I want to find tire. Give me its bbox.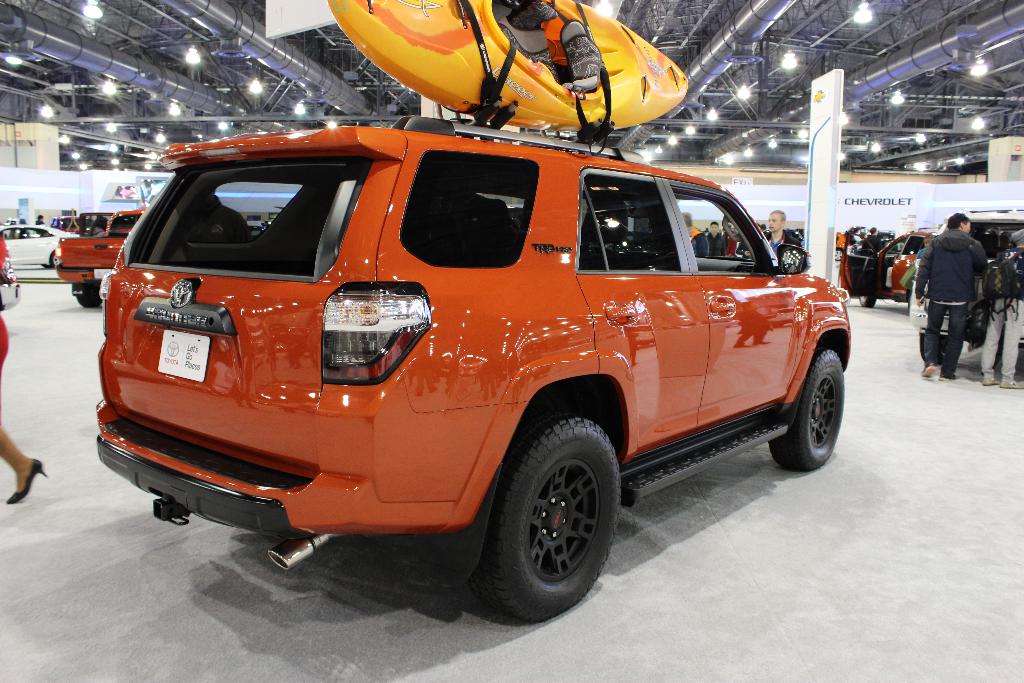
box=[42, 263, 50, 270].
